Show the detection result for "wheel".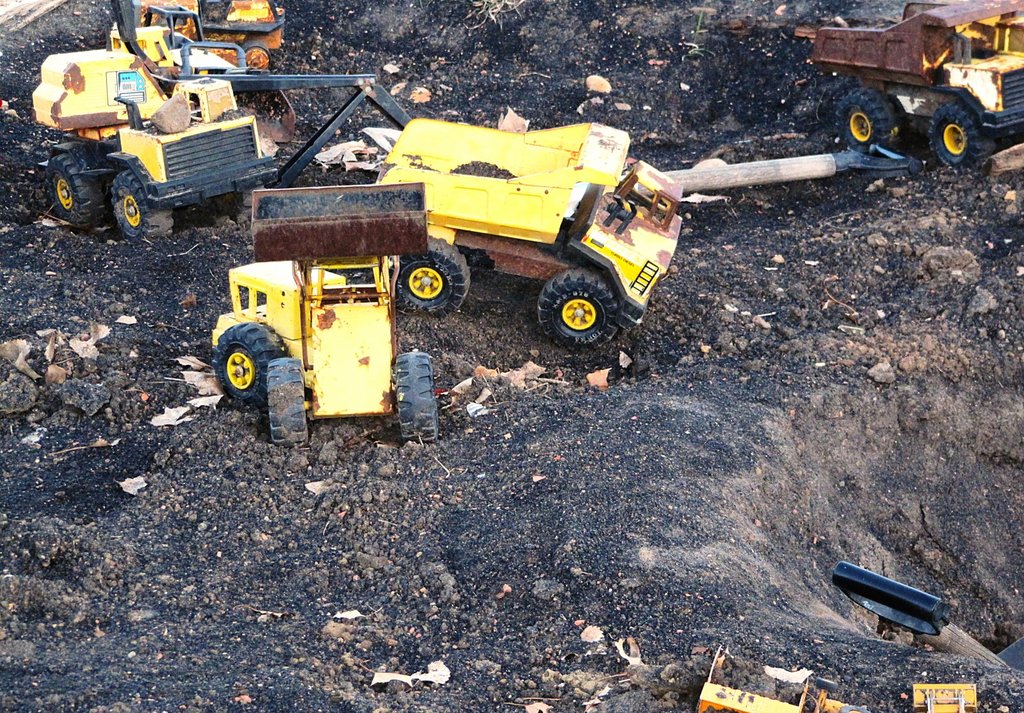
box(226, 318, 295, 440).
